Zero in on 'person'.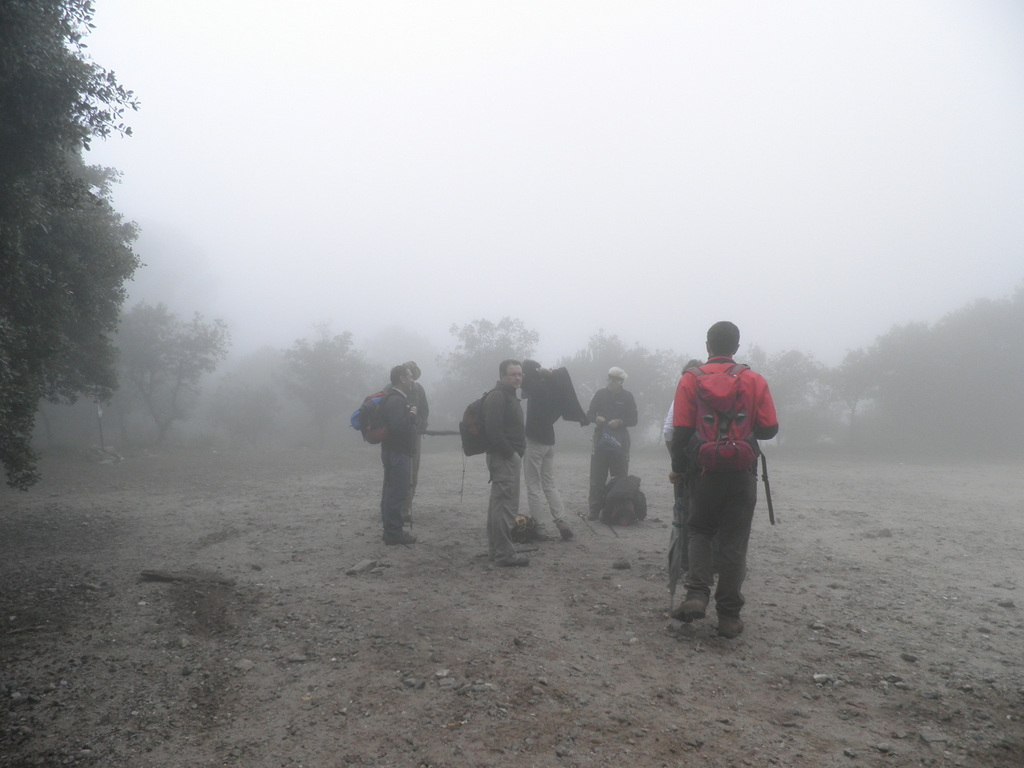
Zeroed in: (left=525, top=357, right=566, bottom=545).
